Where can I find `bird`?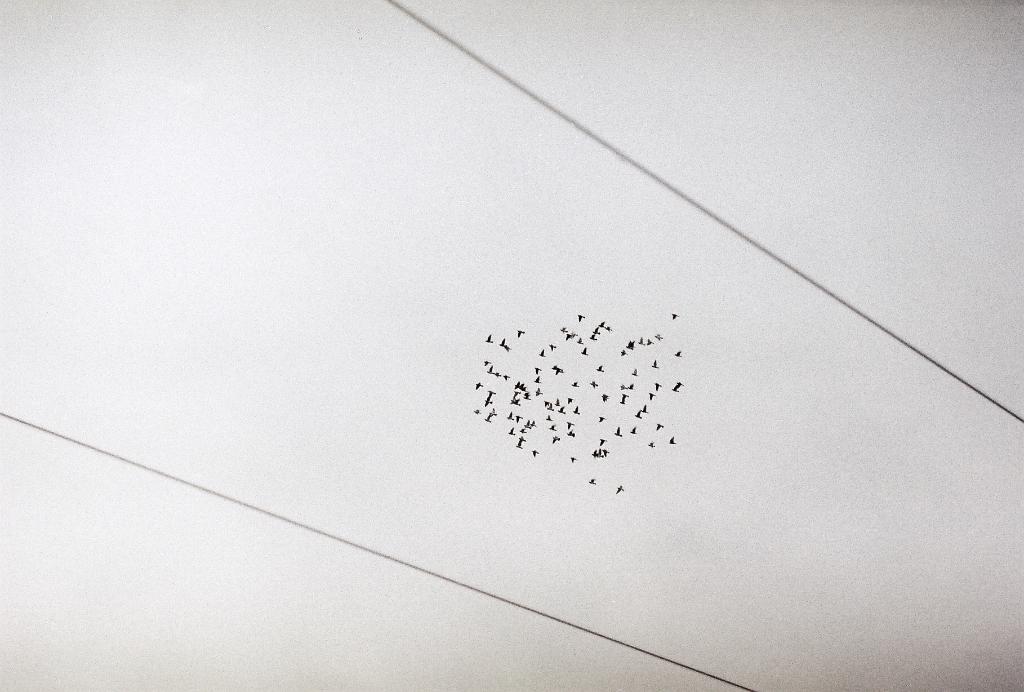
You can find it at BBox(672, 313, 680, 321).
